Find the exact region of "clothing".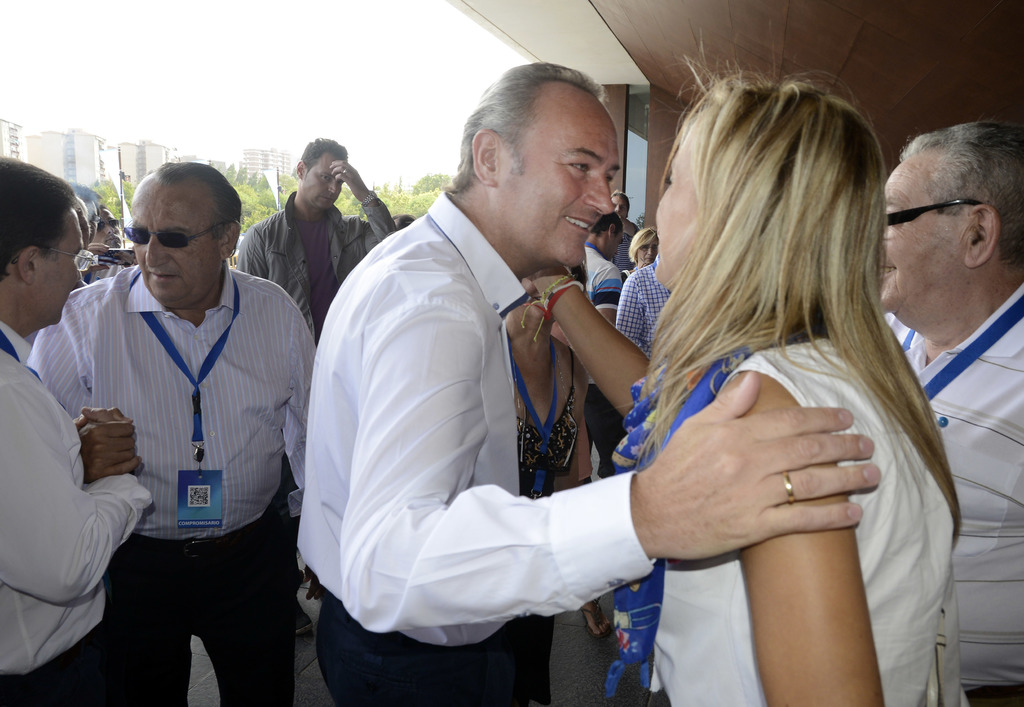
Exact region: detection(645, 329, 959, 706).
